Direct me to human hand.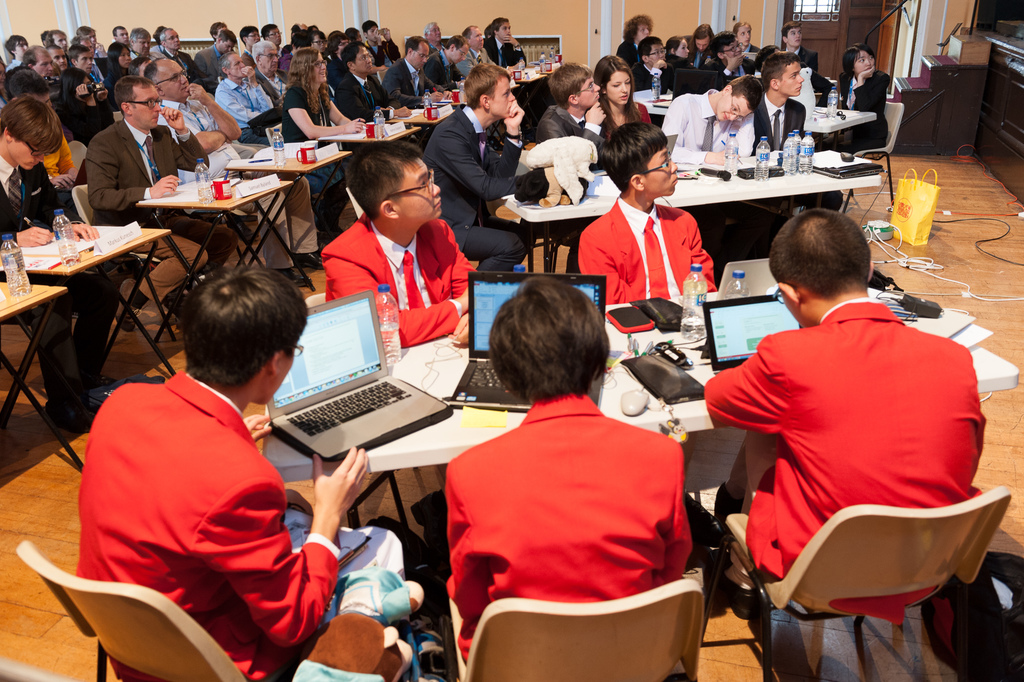
Direction: bbox=(448, 313, 474, 345).
